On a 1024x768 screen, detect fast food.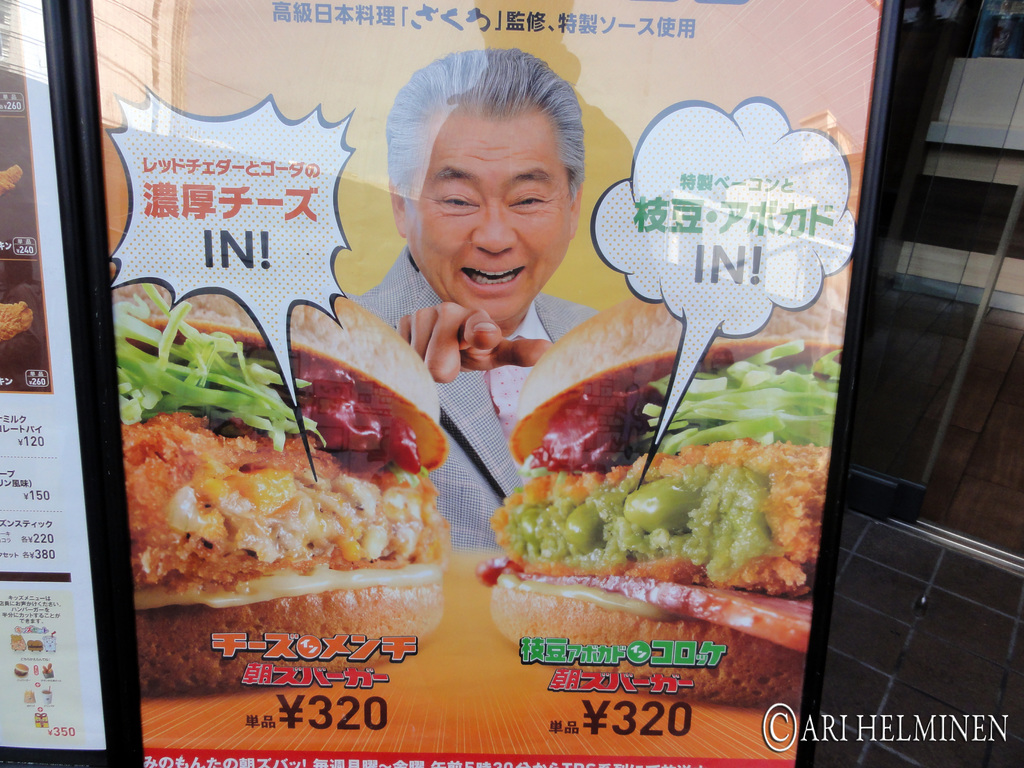
select_region(474, 282, 845, 709).
